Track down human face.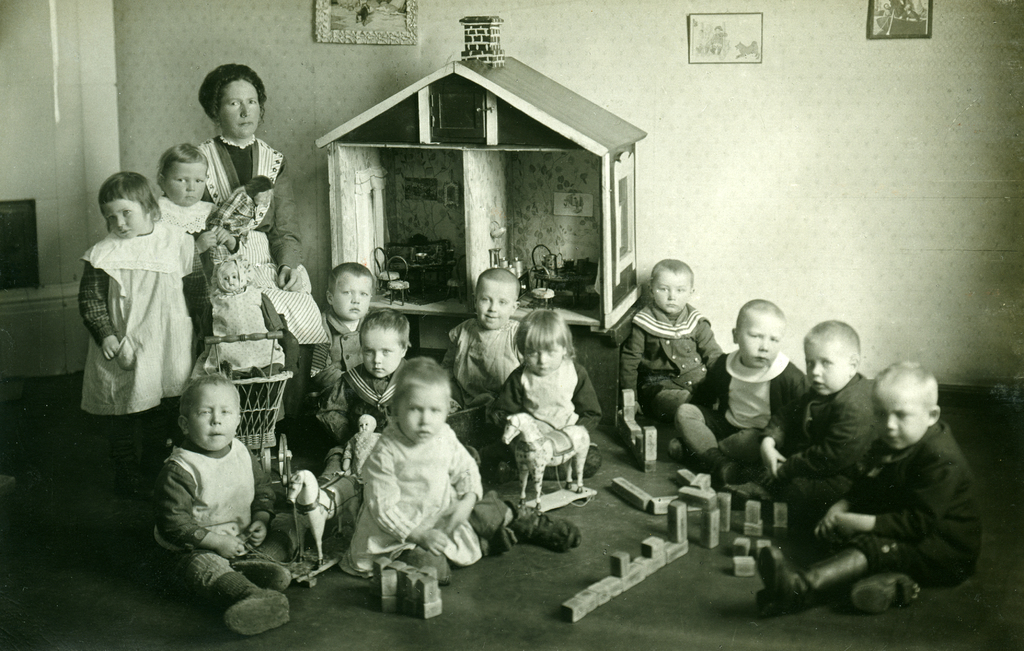
Tracked to locate(739, 308, 786, 370).
